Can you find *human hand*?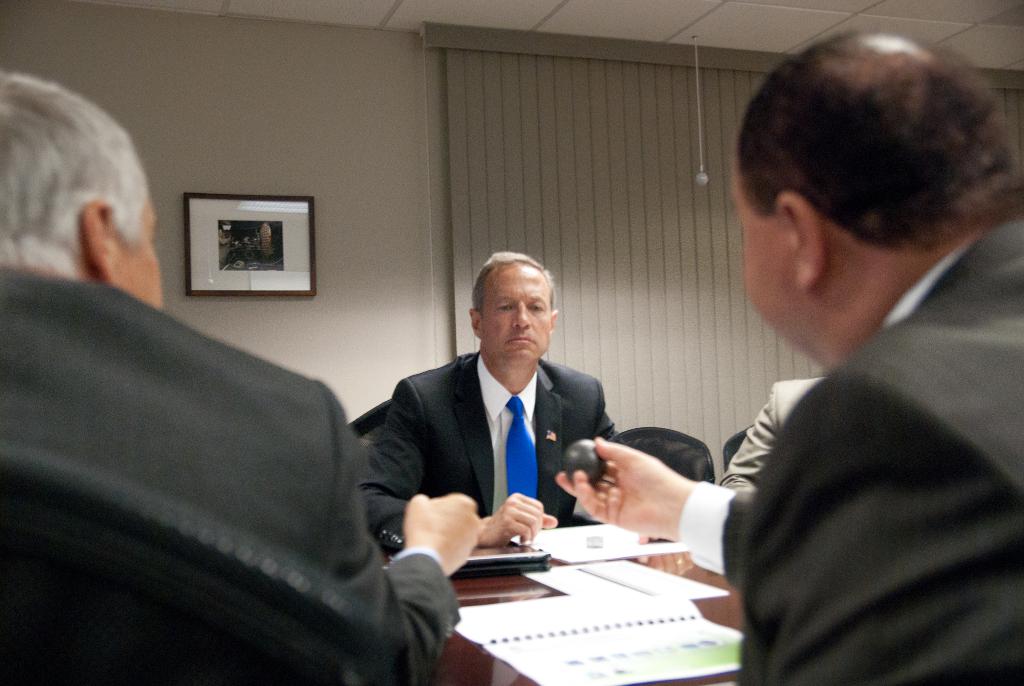
Yes, bounding box: <bbox>556, 436, 685, 535</bbox>.
